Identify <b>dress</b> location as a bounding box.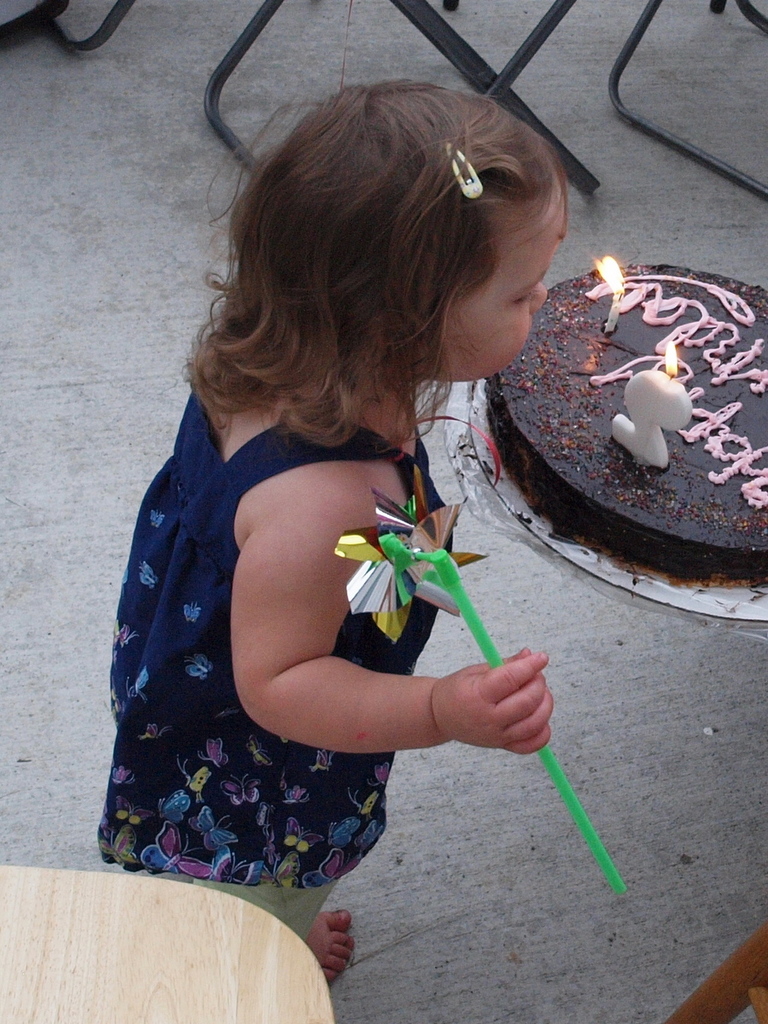
102,388,457,893.
